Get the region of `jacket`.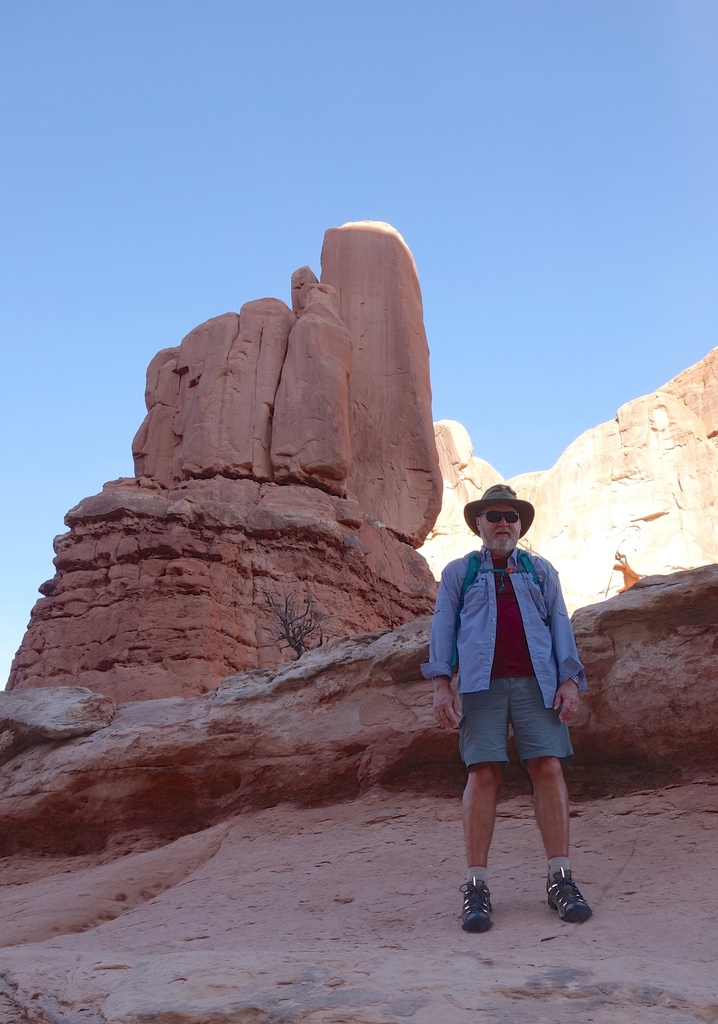
(416, 549, 583, 705).
